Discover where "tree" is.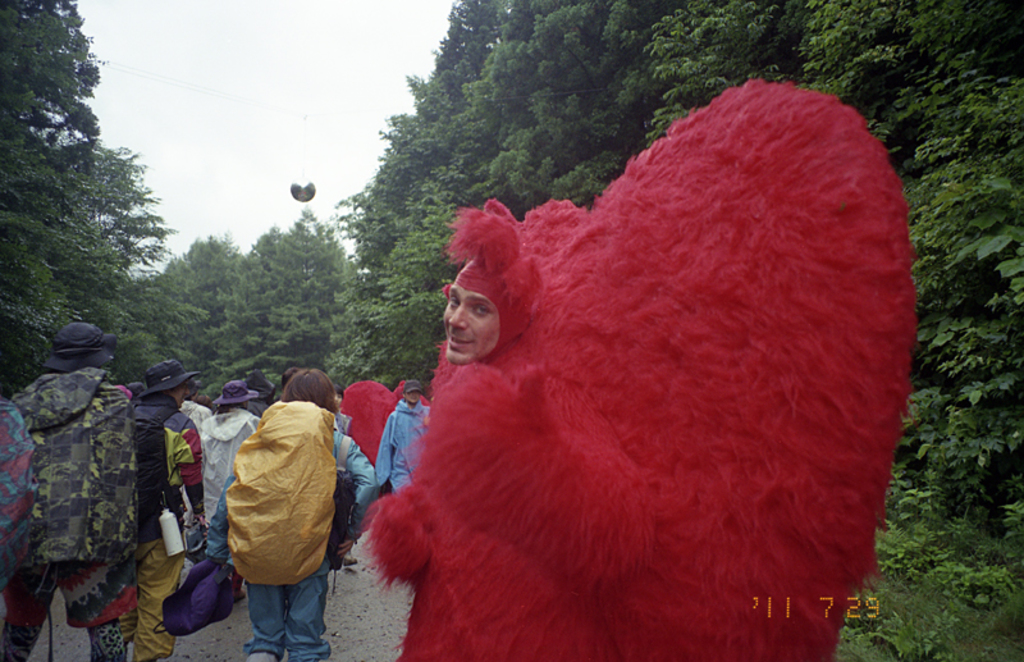
Discovered at 159 233 246 405.
